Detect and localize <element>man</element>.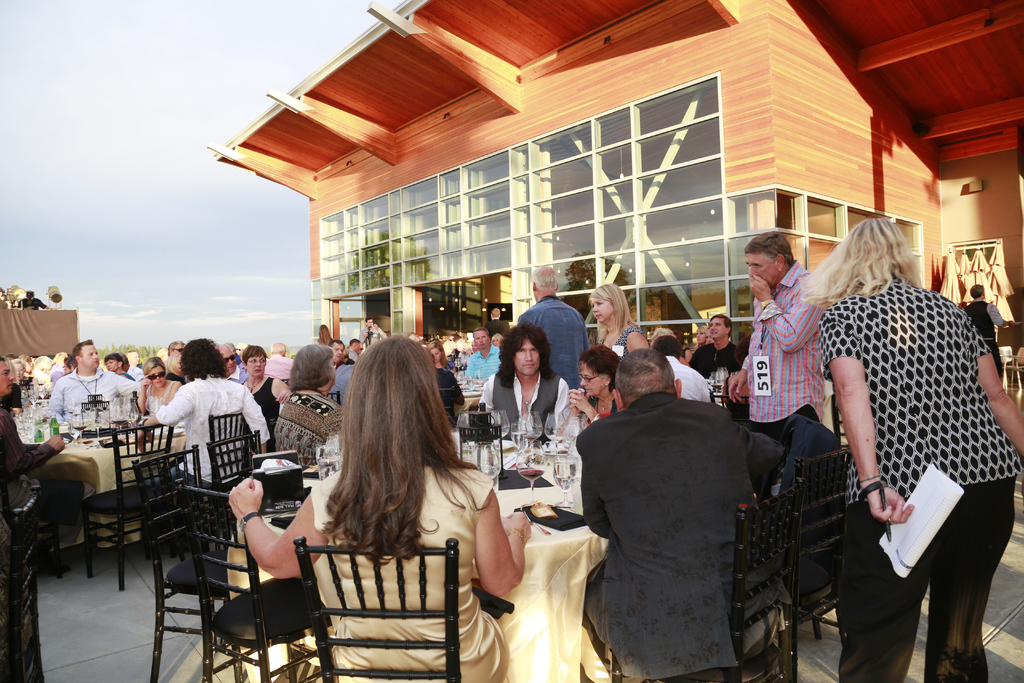
Localized at bbox=(260, 338, 303, 386).
